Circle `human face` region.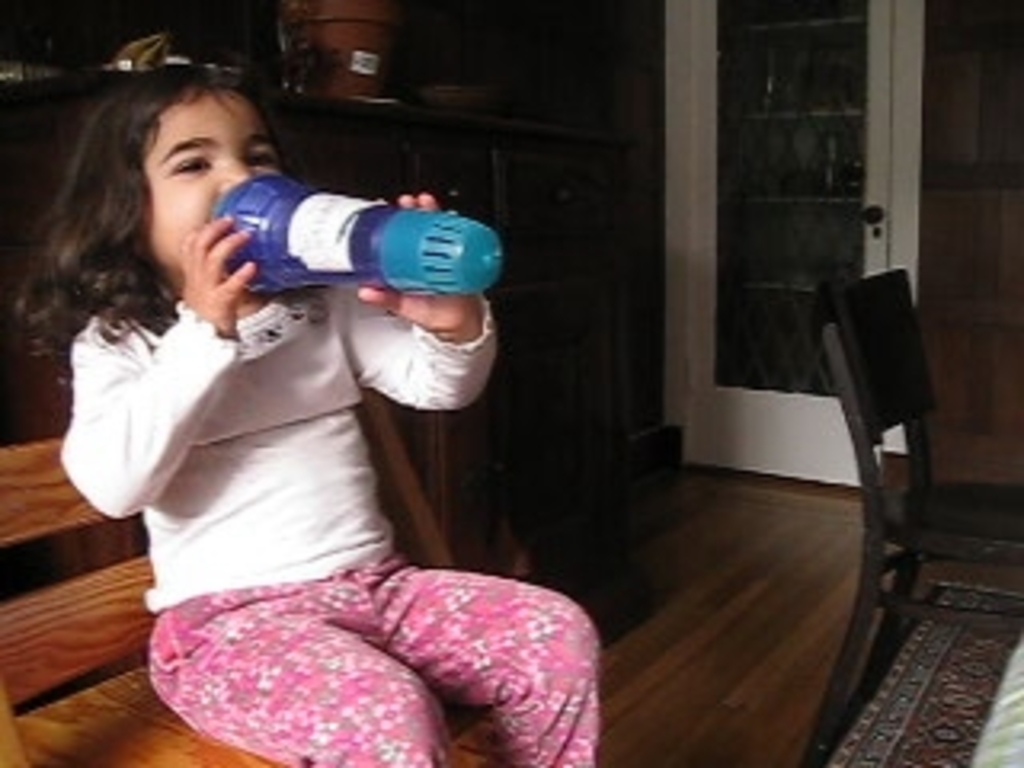
Region: left=90, top=58, right=275, bottom=301.
